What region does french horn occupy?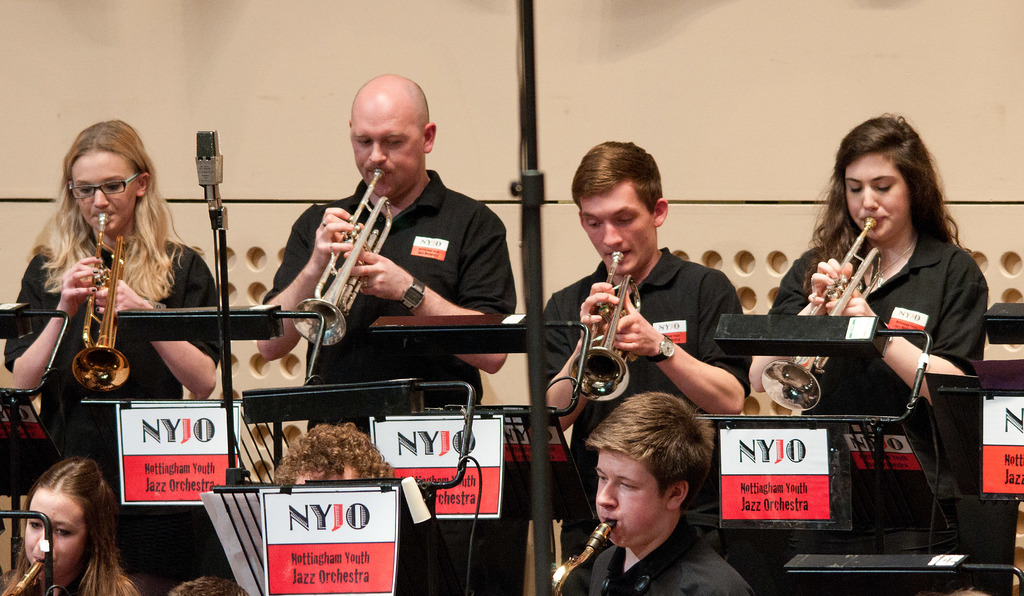
<box>72,208,129,391</box>.
